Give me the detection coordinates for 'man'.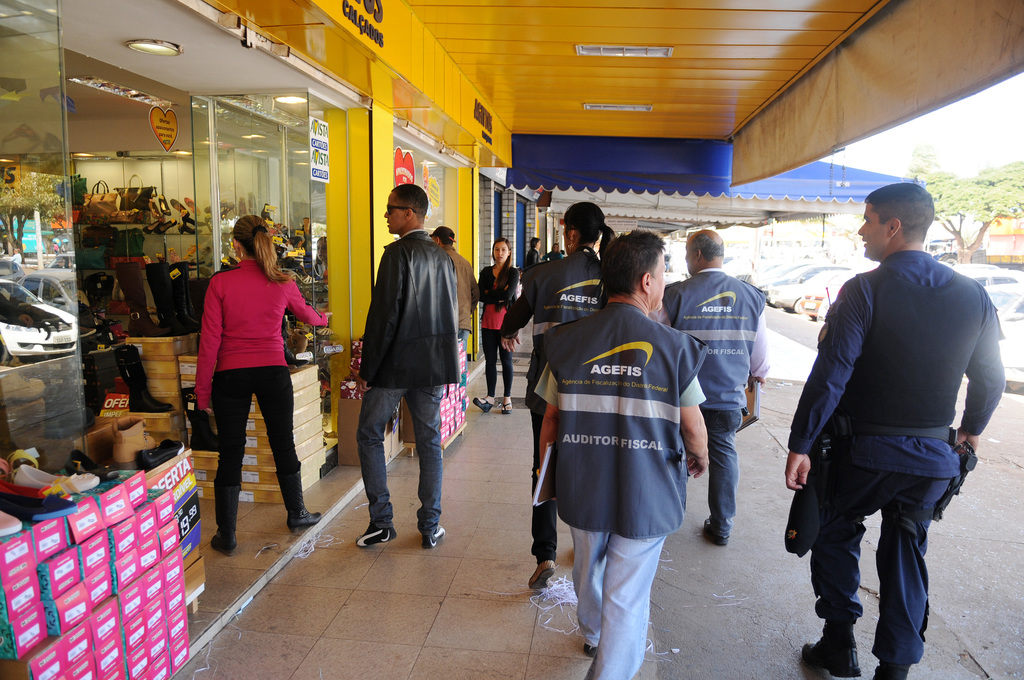
<box>793,171,1002,668</box>.
